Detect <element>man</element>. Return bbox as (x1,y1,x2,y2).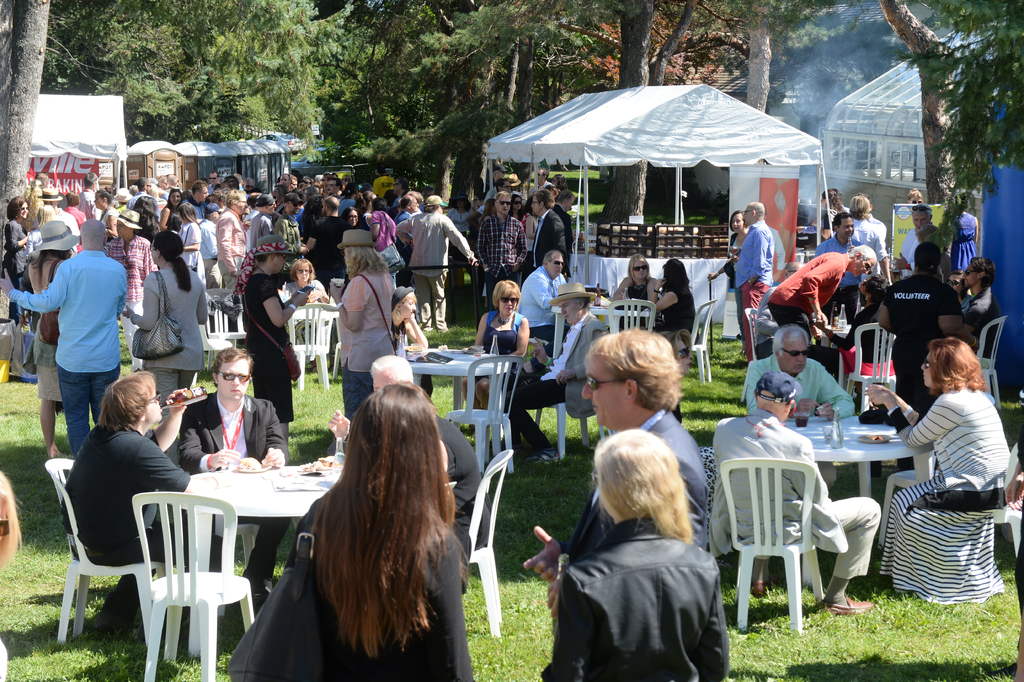
(464,197,518,319).
